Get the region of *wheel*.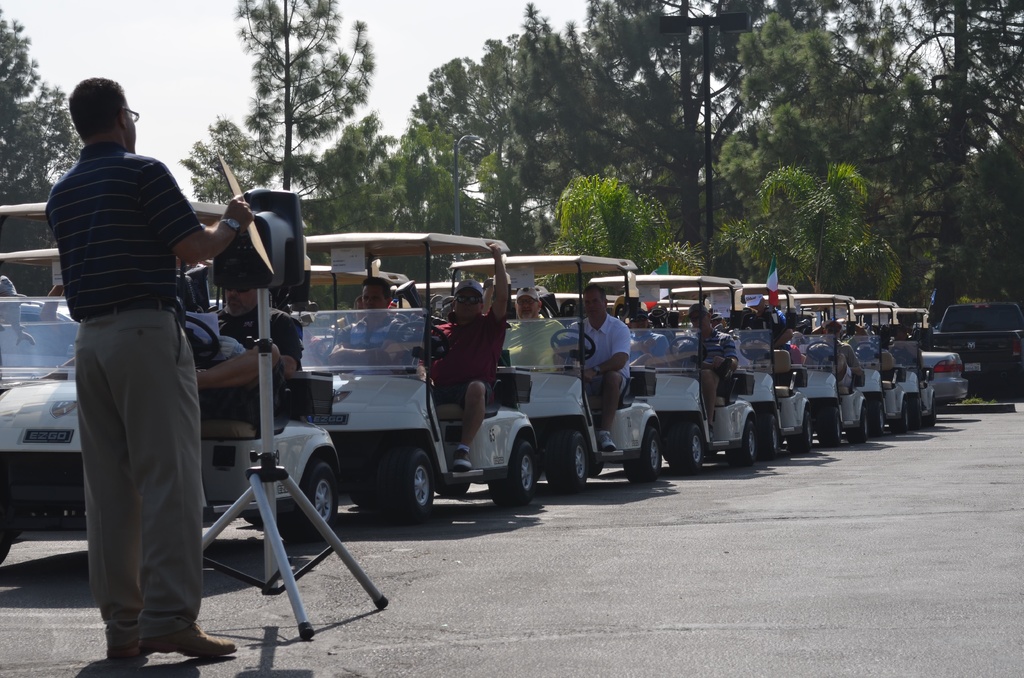
(x1=487, y1=439, x2=534, y2=504).
